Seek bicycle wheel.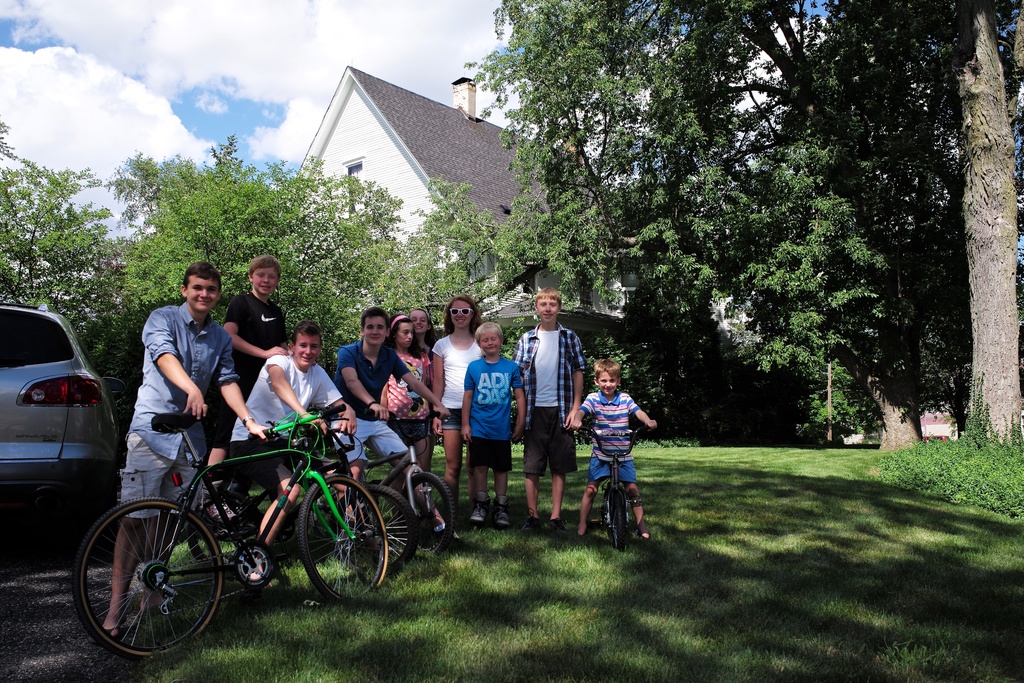
bbox=[394, 467, 455, 556].
